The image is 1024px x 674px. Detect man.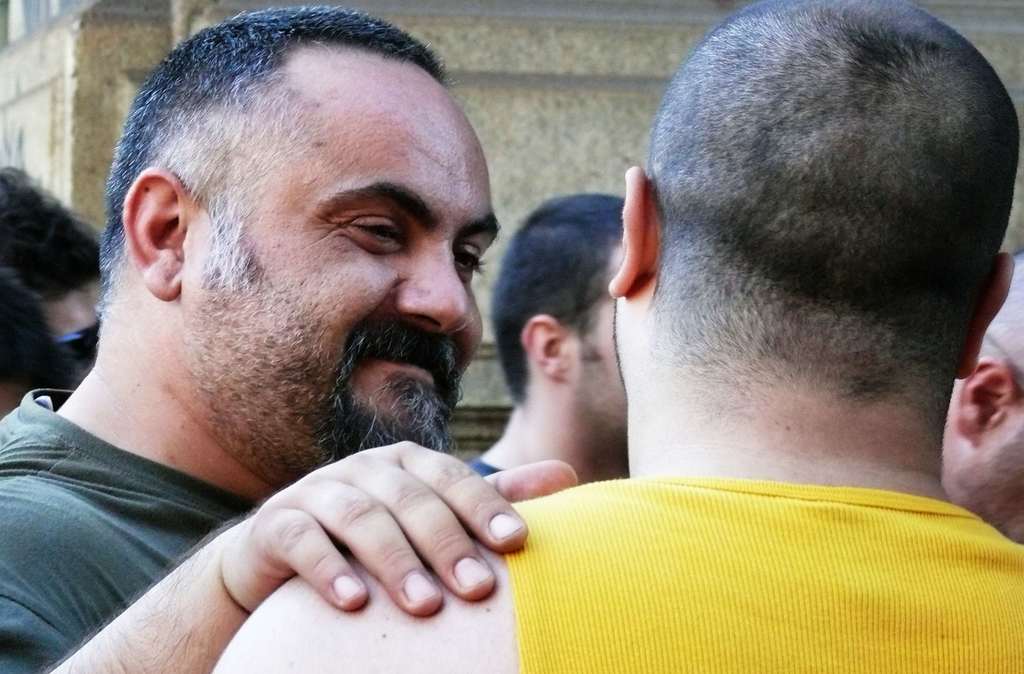
Detection: (left=0, top=167, right=99, bottom=331).
